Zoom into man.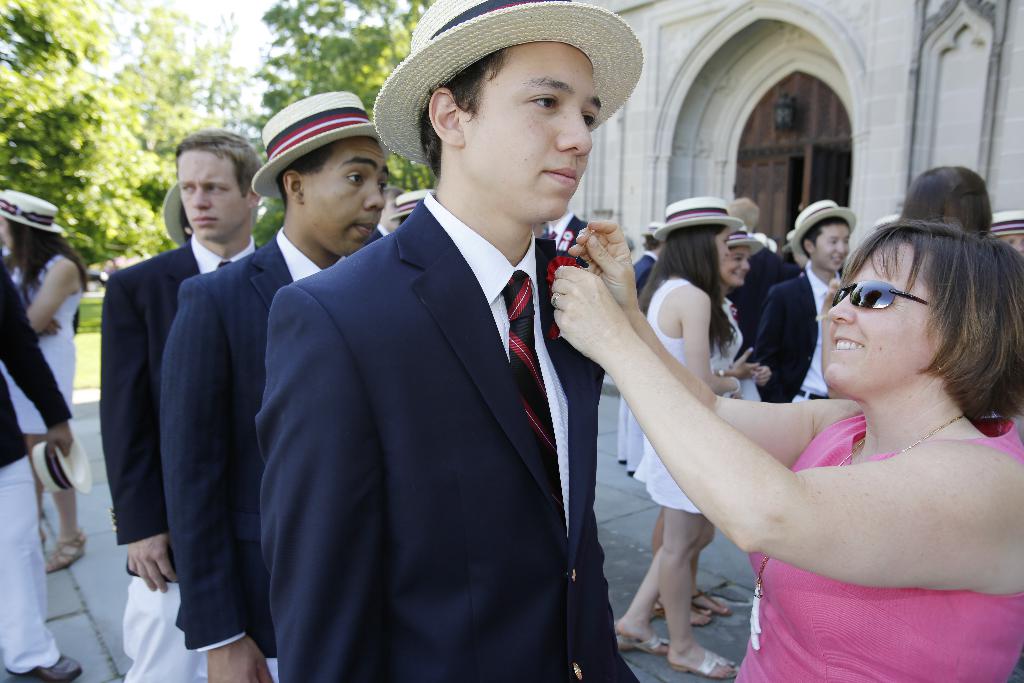
Zoom target: left=614, top=222, right=654, bottom=475.
